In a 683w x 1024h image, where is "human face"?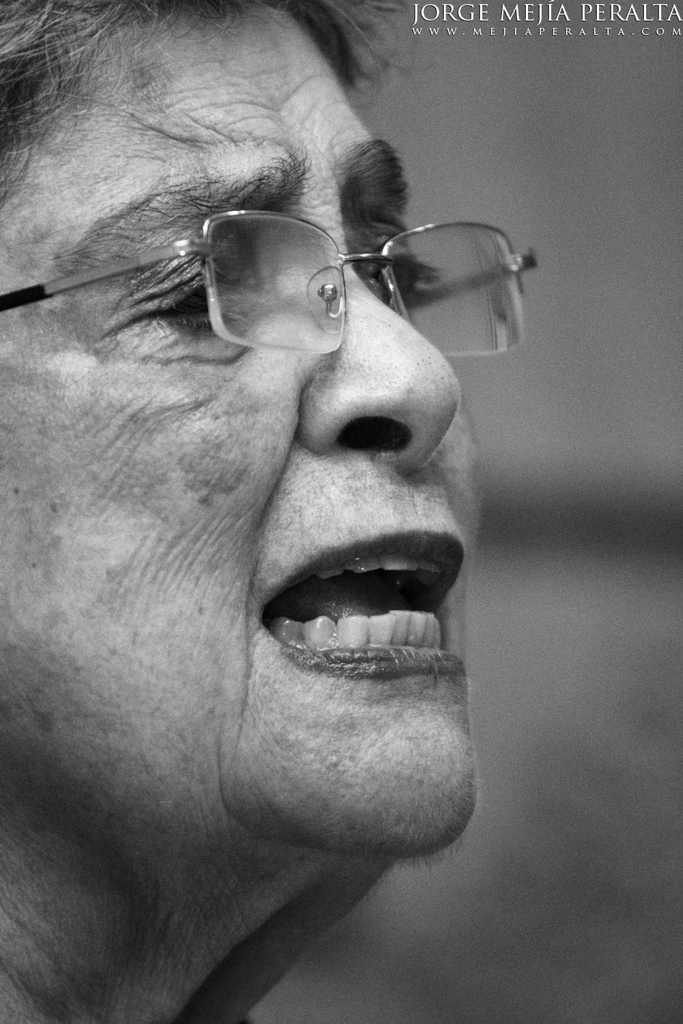
bbox(0, 0, 490, 842).
